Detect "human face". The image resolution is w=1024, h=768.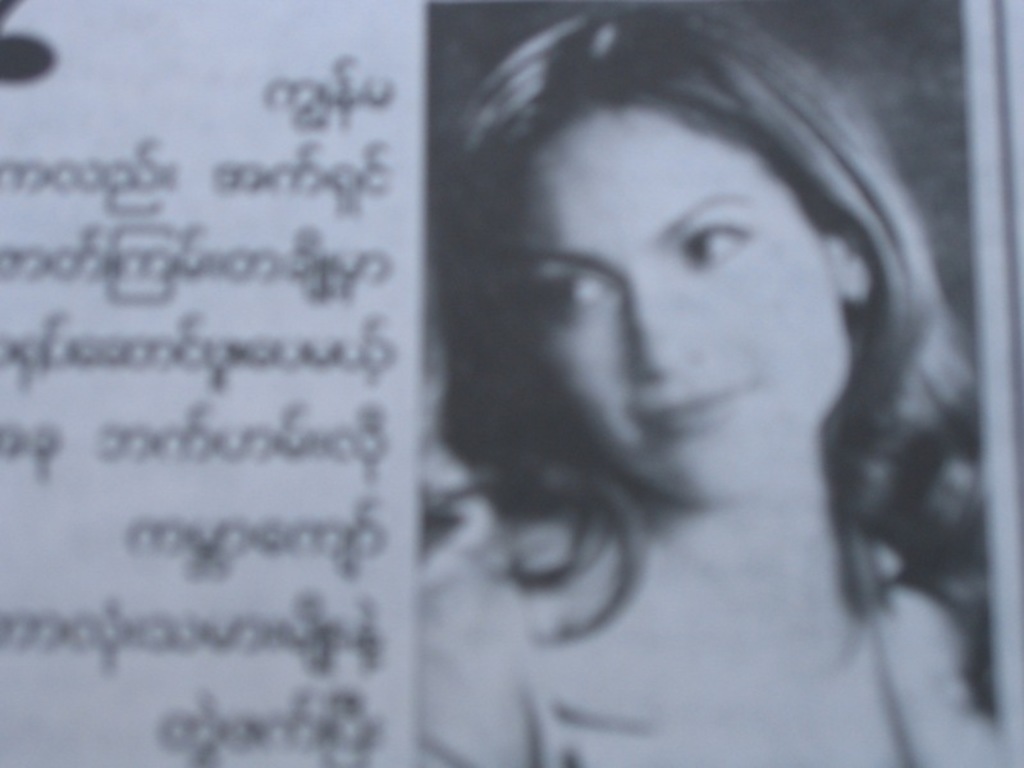
526 100 859 503.
